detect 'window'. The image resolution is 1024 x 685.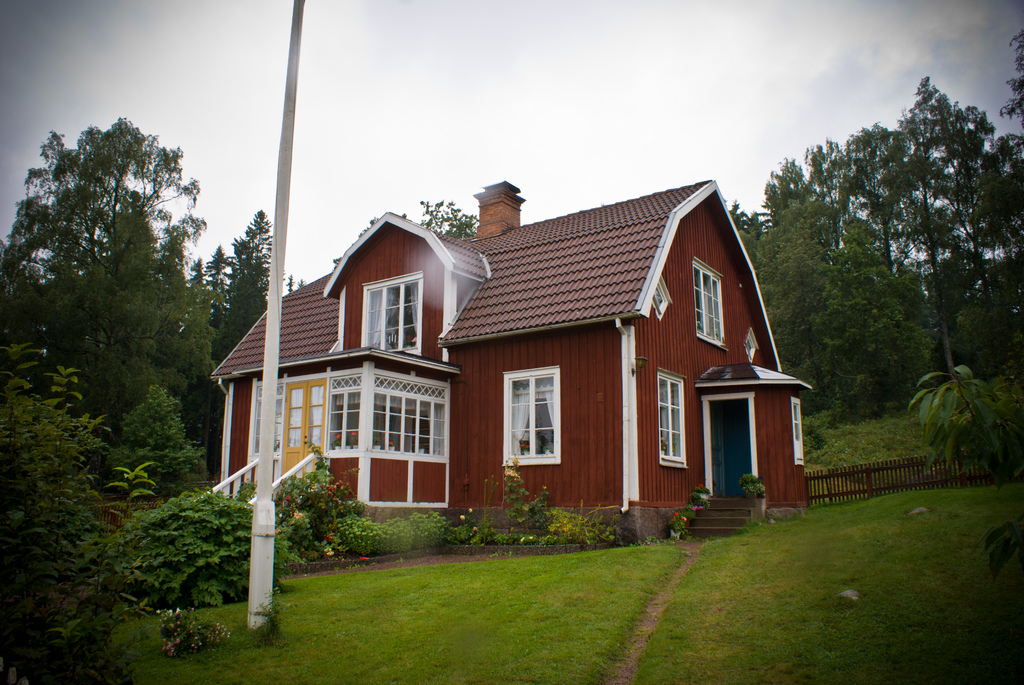
<bbox>372, 368, 447, 452</bbox>.
